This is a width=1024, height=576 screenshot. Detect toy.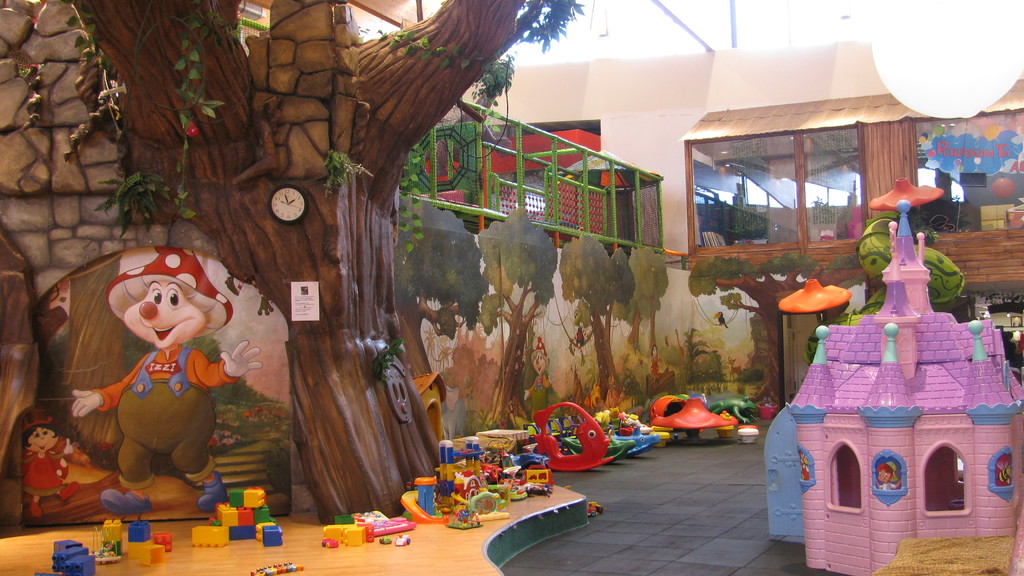
[x1=97, y1=520, x2=124, y2=557].
